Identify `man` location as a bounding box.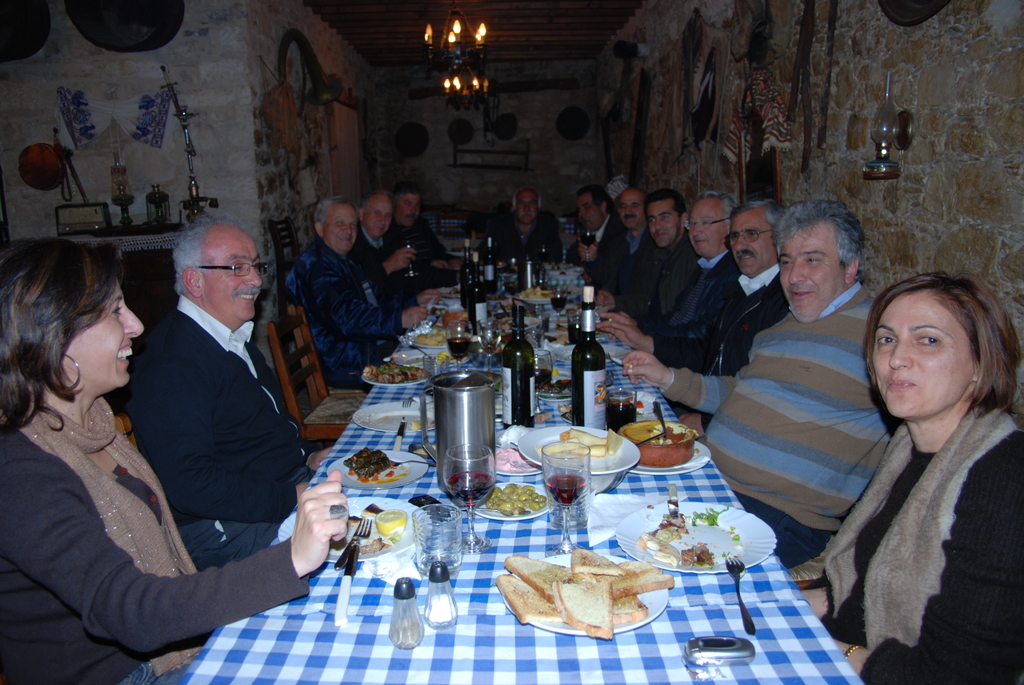
BBox(605, 194, 701, 329).
